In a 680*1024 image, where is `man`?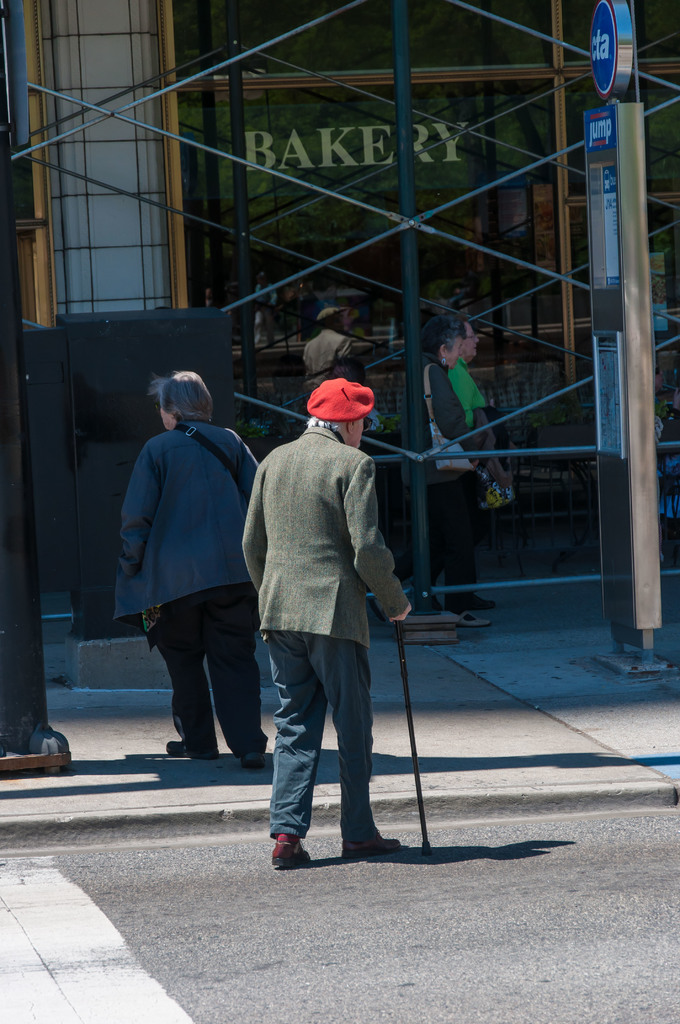
box=[236, 371, 423, 866].
